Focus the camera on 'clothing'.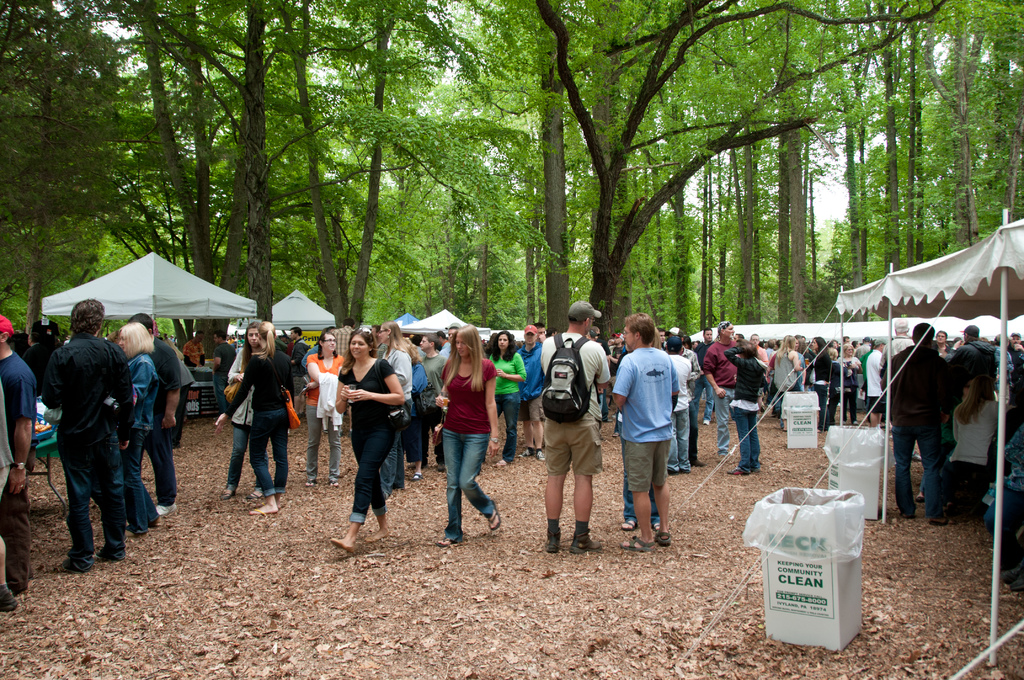
Focus region: bbox=(110, 349, 158, 529).
